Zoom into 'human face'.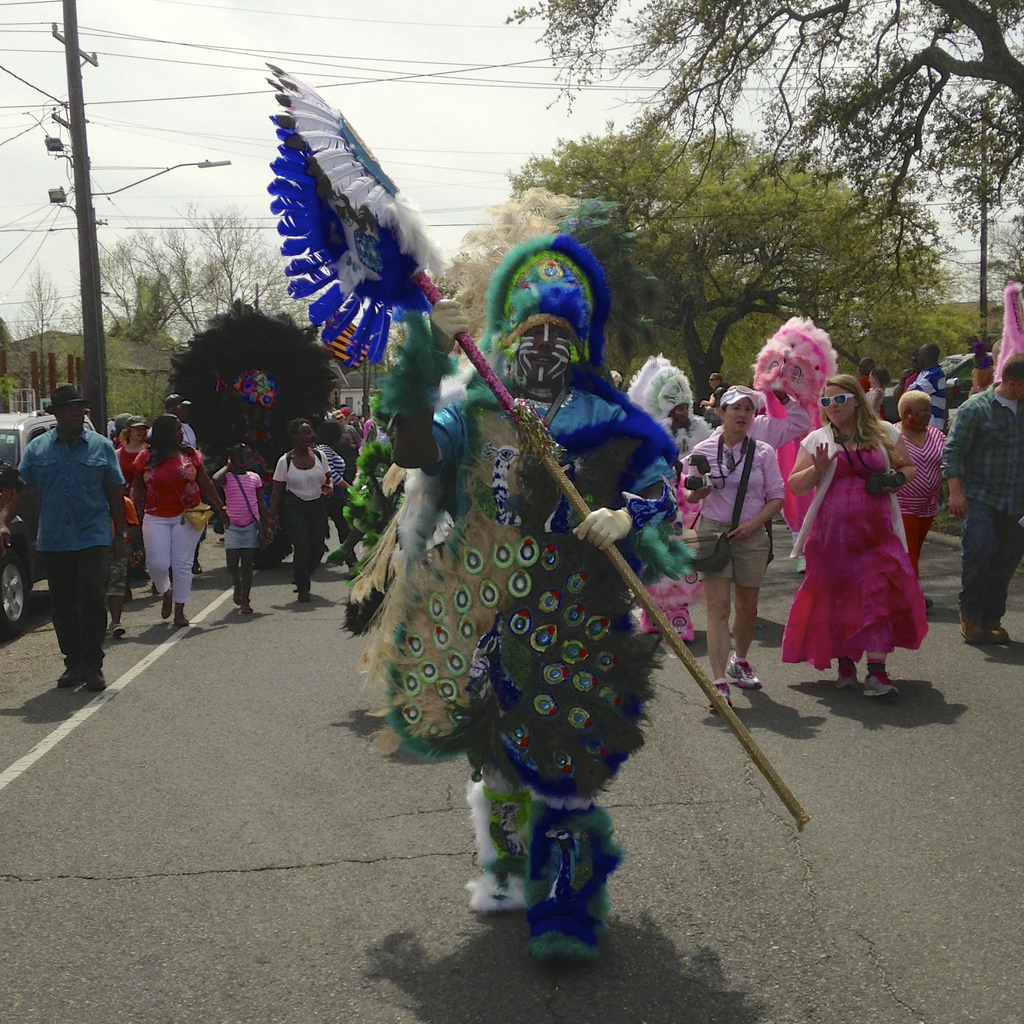
Zoom target: {"left": 910, "top": 399, "right": 931, "bottom": 425}.
